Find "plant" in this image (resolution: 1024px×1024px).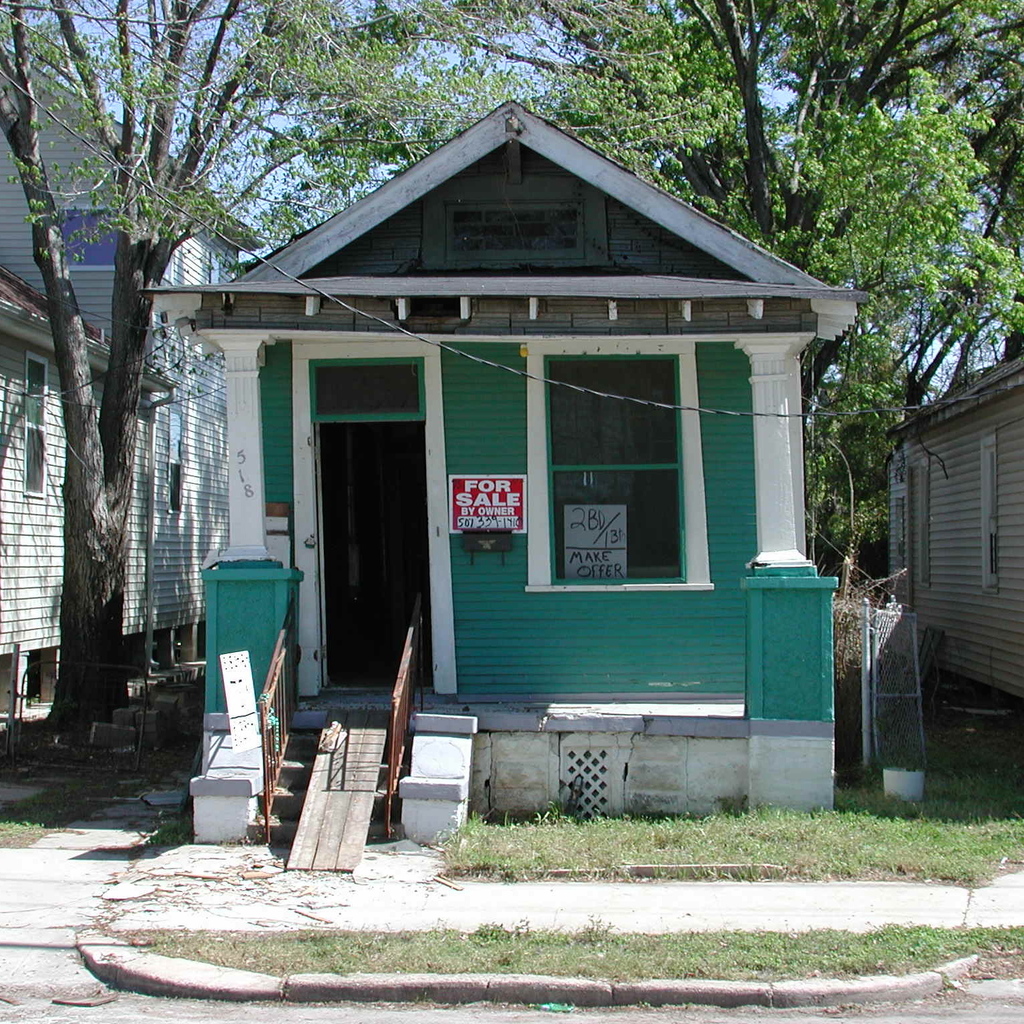
{"left": 25, "top": 692, "right": 39, "bottom": 707}.
